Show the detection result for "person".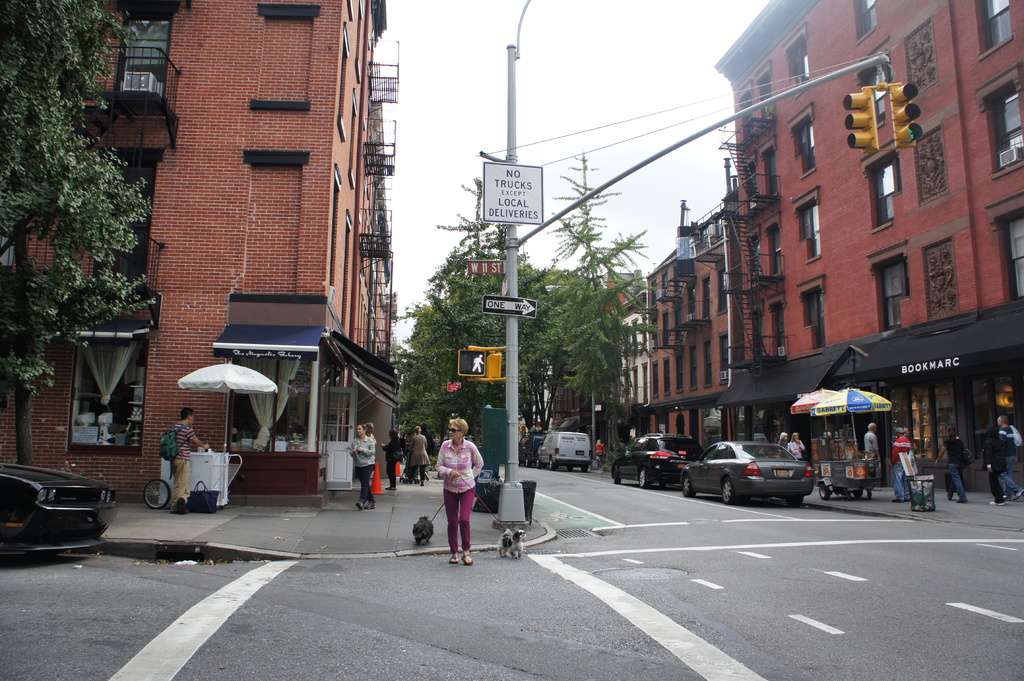
x1=776 y1=428 x2=793 y2=452.
